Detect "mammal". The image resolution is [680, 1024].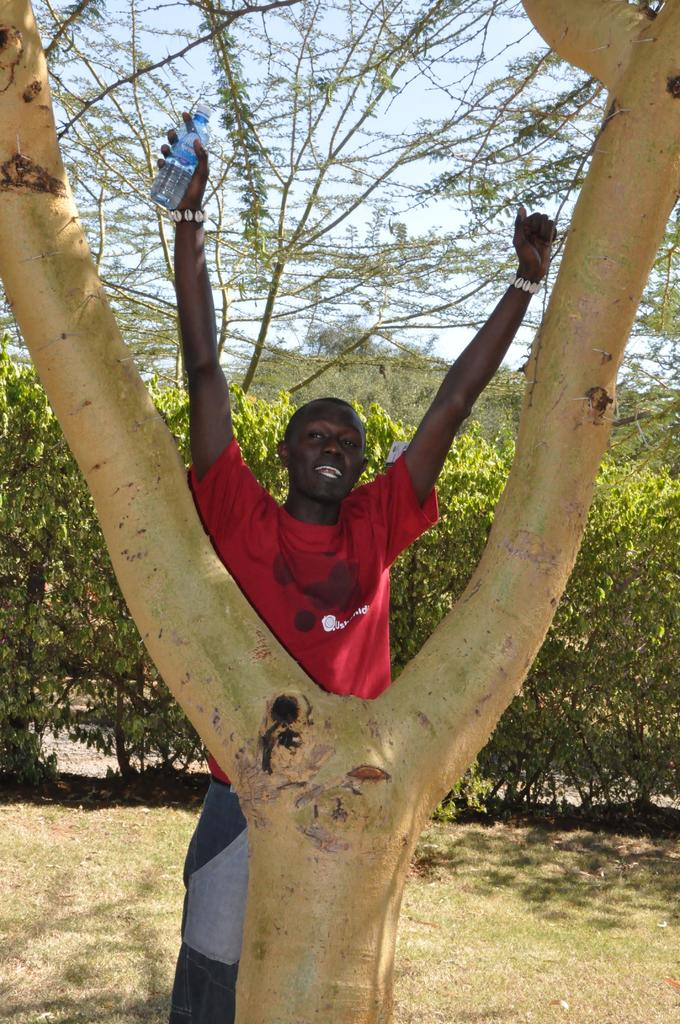
(left=87, top=214, right=548, bottom=943).
